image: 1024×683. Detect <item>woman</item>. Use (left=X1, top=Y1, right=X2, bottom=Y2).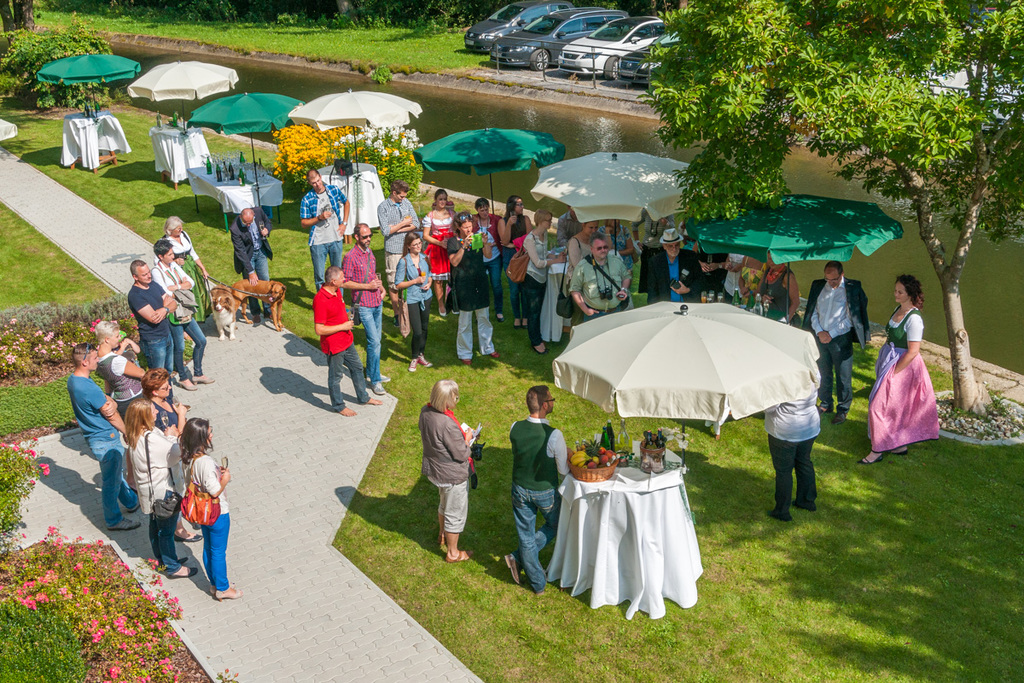
(left=124, top=397, right=201, bottom=579).
